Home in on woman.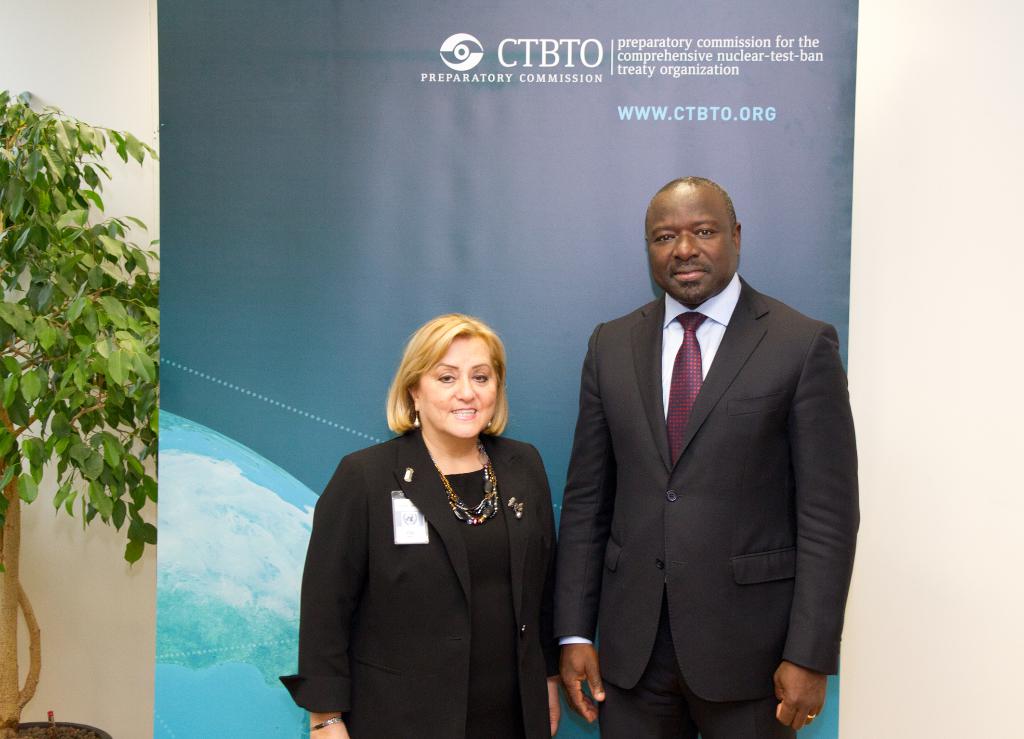
Homed in at region(276, 308, 557, 738).
